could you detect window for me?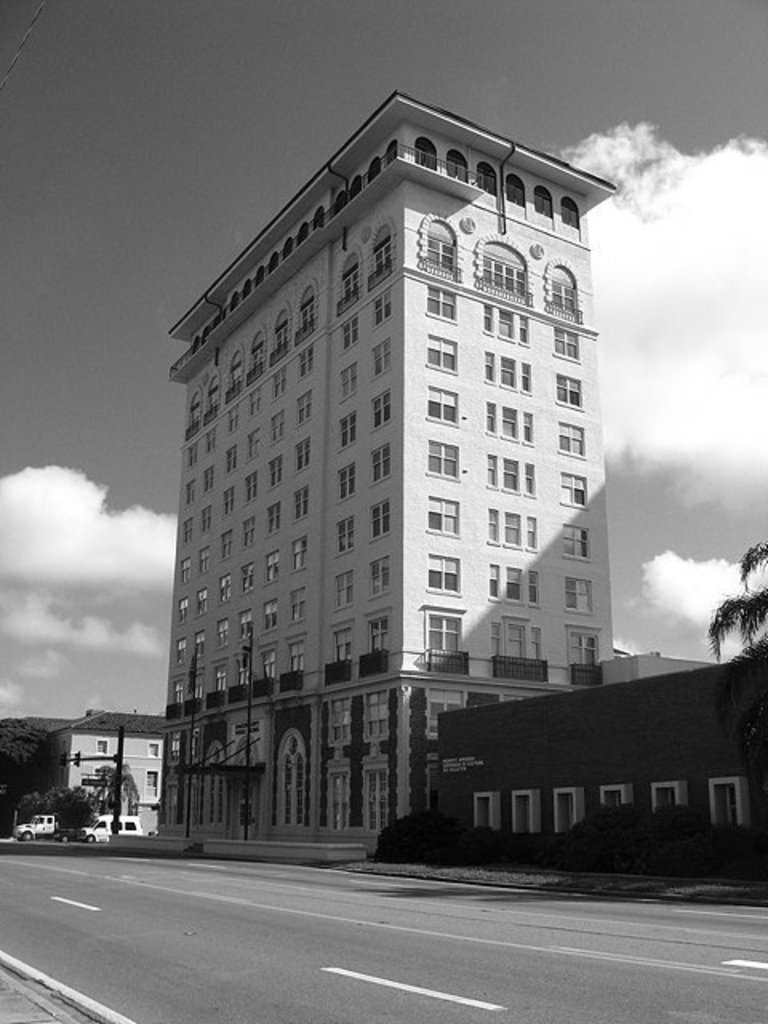
Detection result: BBox(370, 442, 394, 488).
